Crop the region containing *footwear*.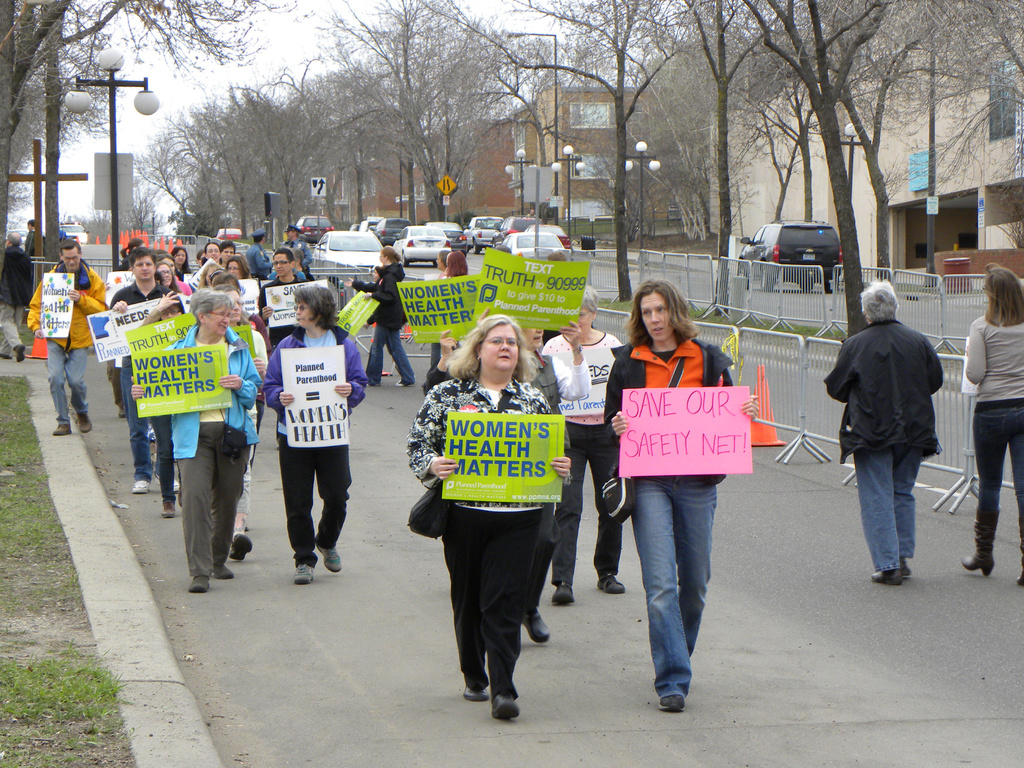
Crop region: 551 580 577 603.
